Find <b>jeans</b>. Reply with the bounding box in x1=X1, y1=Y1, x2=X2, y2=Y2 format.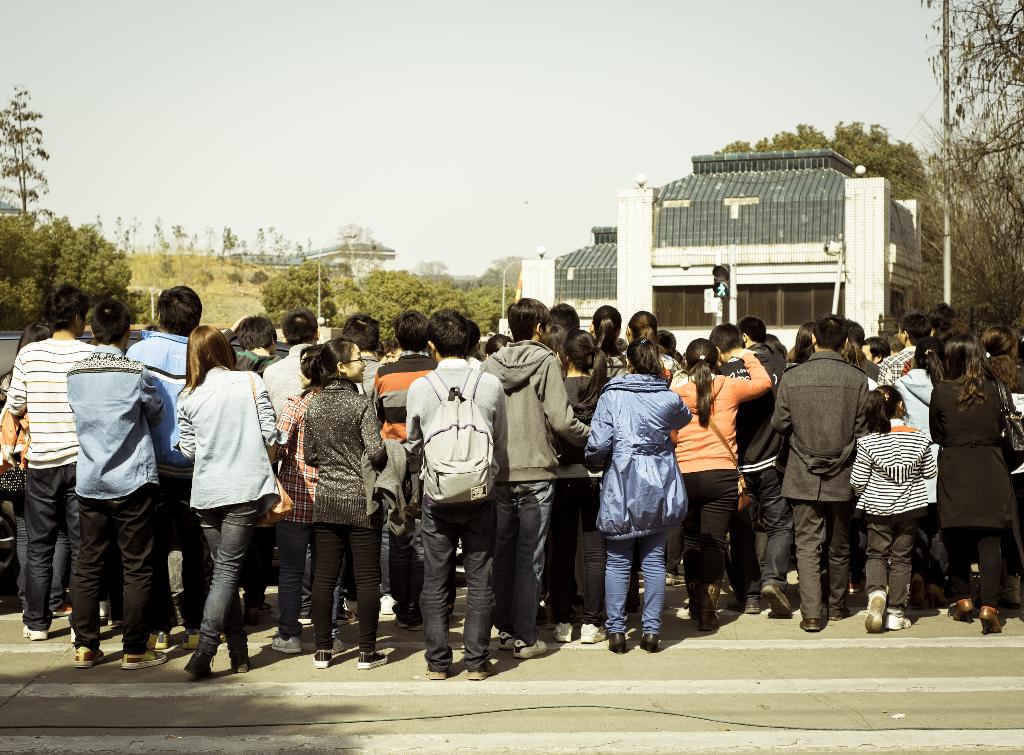
x1=18, y1=500, x2=69, y2=610.
